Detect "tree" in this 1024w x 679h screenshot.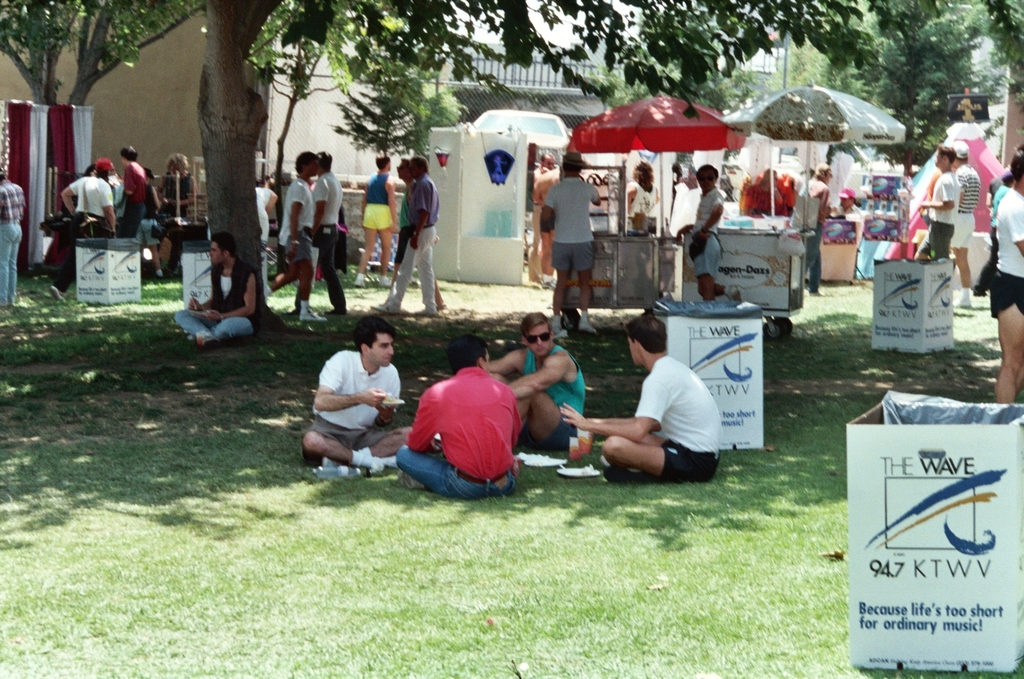
Detection: [left=0, top=0, right=195, bottom=238].
